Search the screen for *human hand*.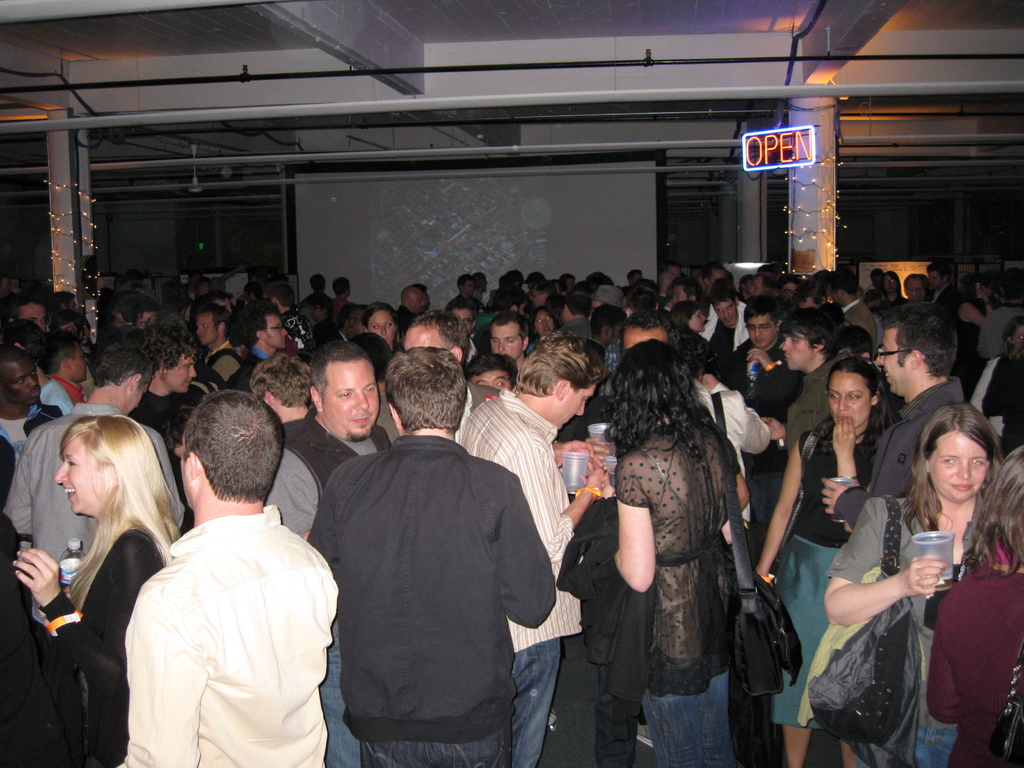
Found at {"x1": 598, "y1": 479, "x2": 616, "y2": 500}.
